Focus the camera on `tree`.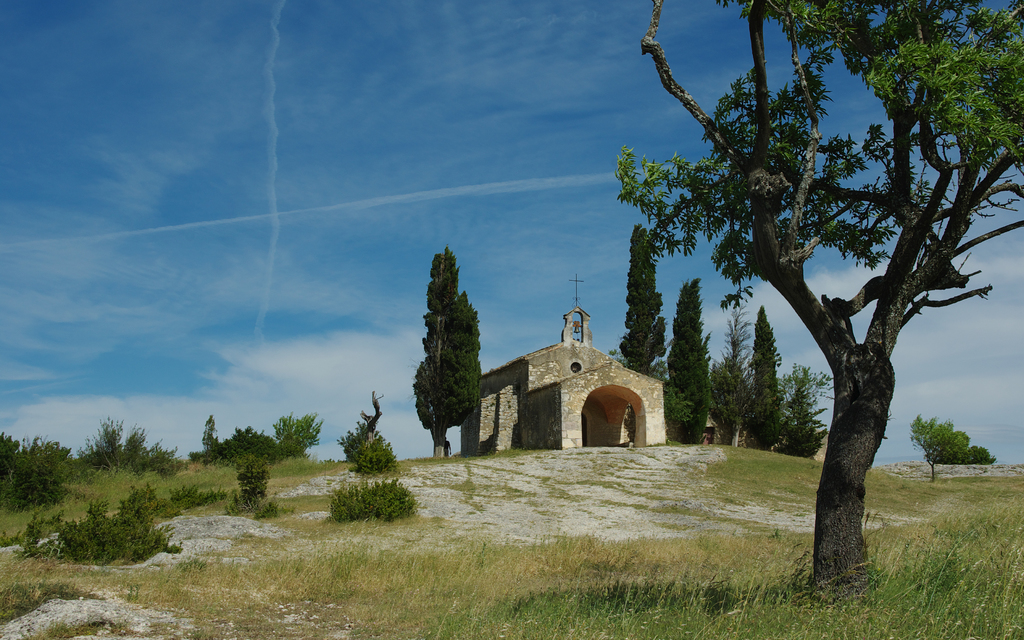
Focus region: [771,366,825,461].
